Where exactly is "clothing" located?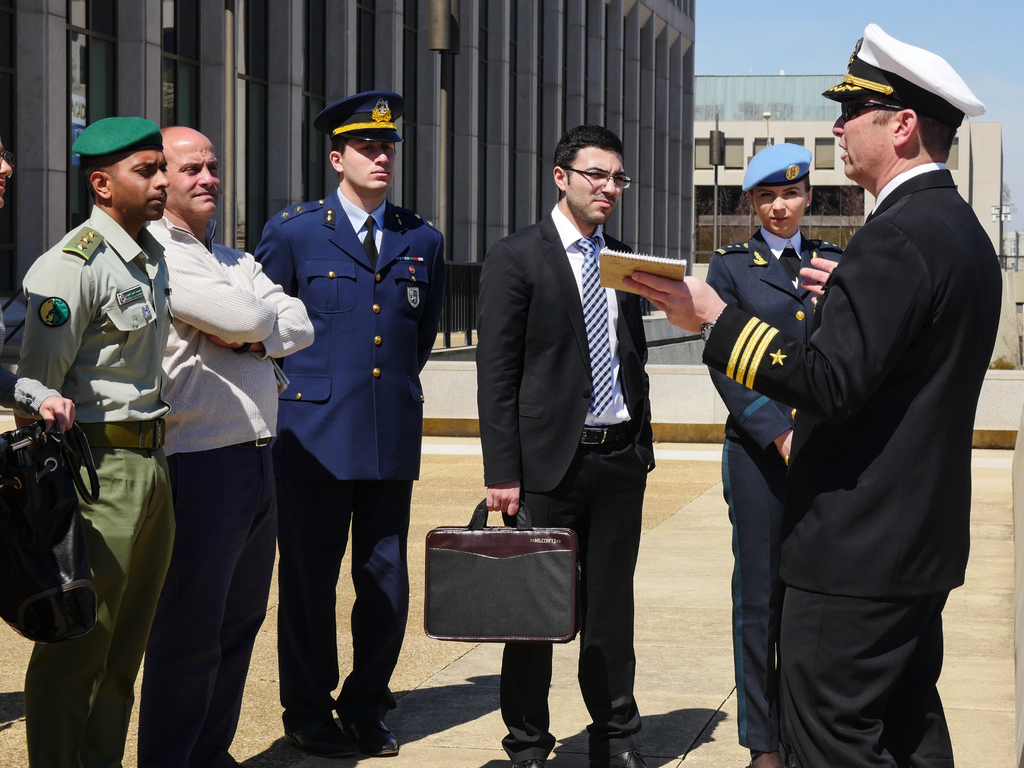
Its bounding box is crop(699, 226, 844, 753).
